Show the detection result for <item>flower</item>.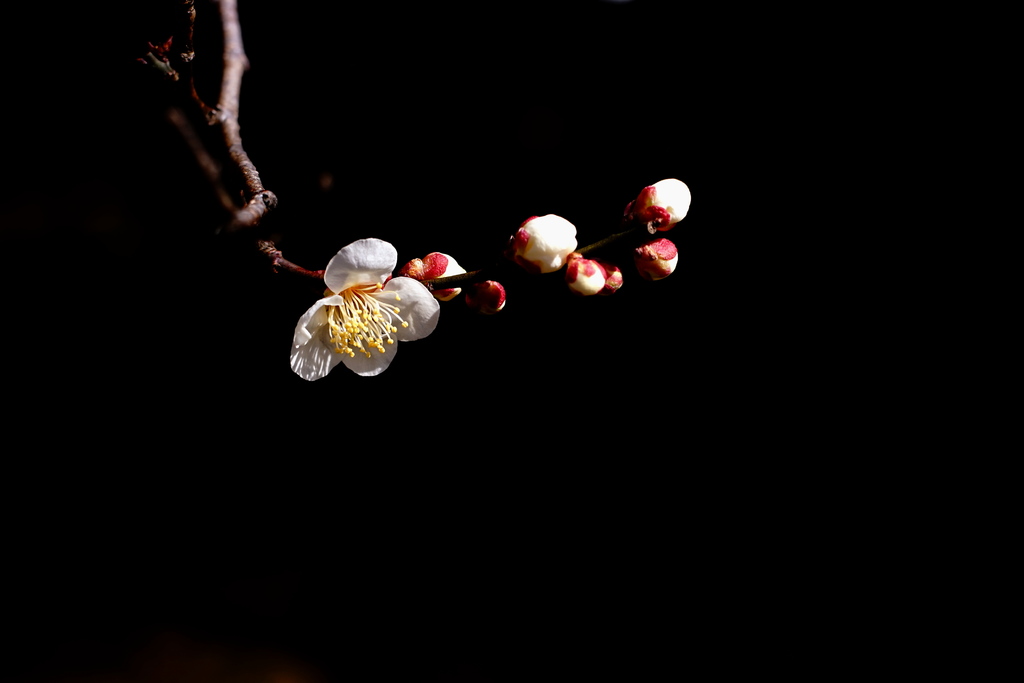
bbox=(399, 249, 467, 303).
